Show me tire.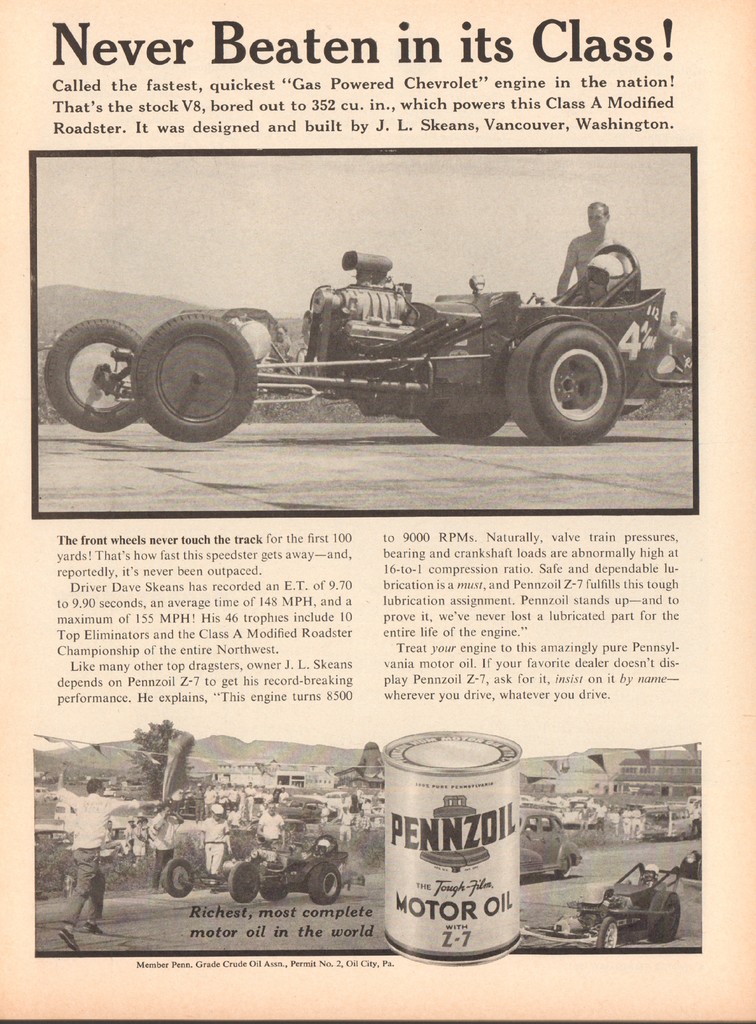
tire is here: BBox(650, 893, 680, 941).
